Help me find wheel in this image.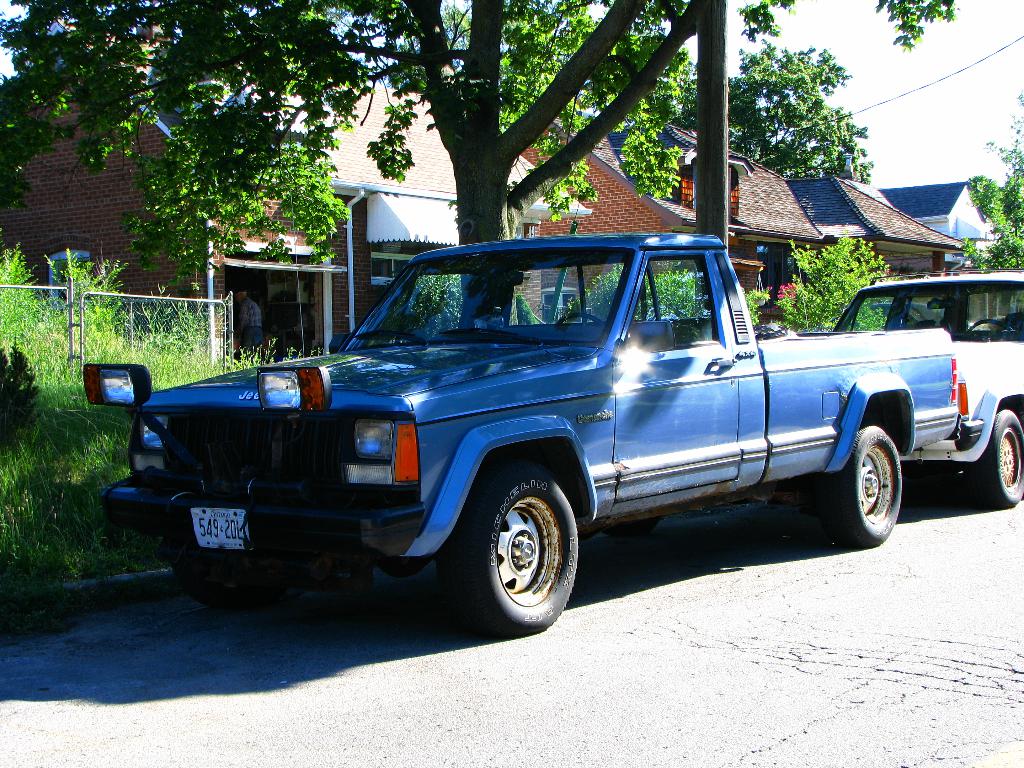
Found it: (x1=456, y1=464, x2=583, y2=637).
